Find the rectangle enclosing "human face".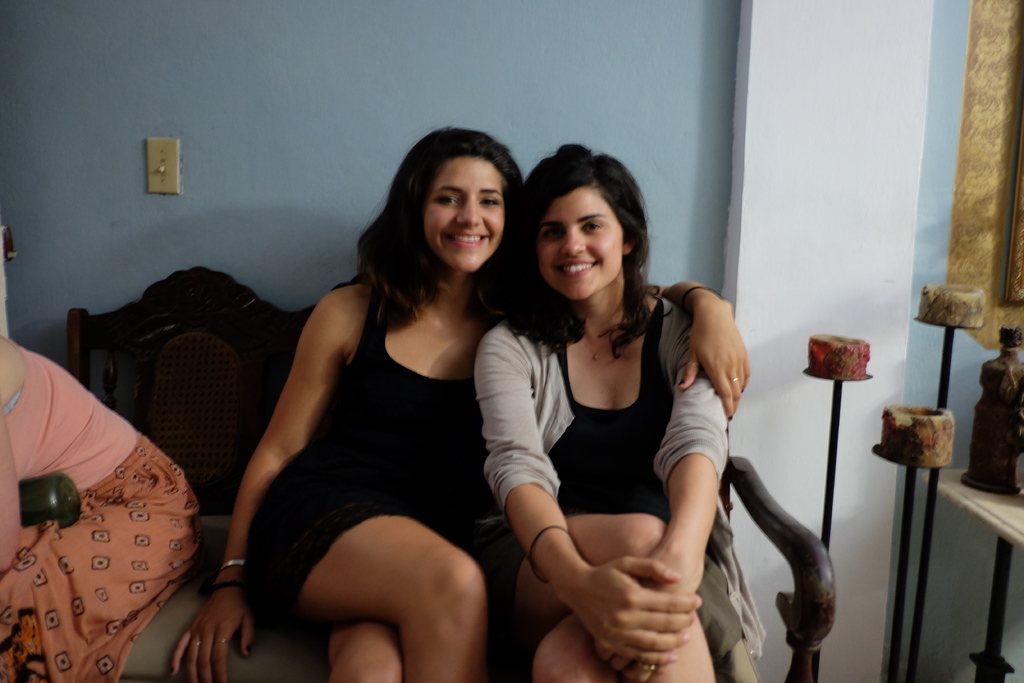
l=536, t=186, r=623, b=303.
